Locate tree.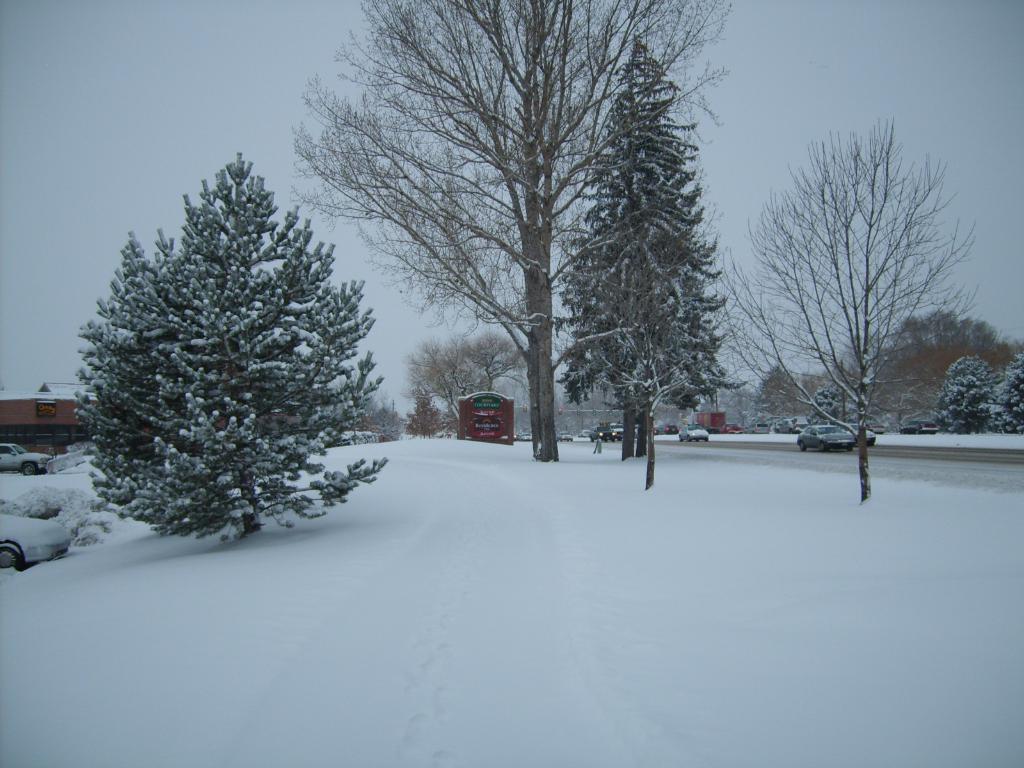
Bounding box: (996, 349, 1023, 440).
